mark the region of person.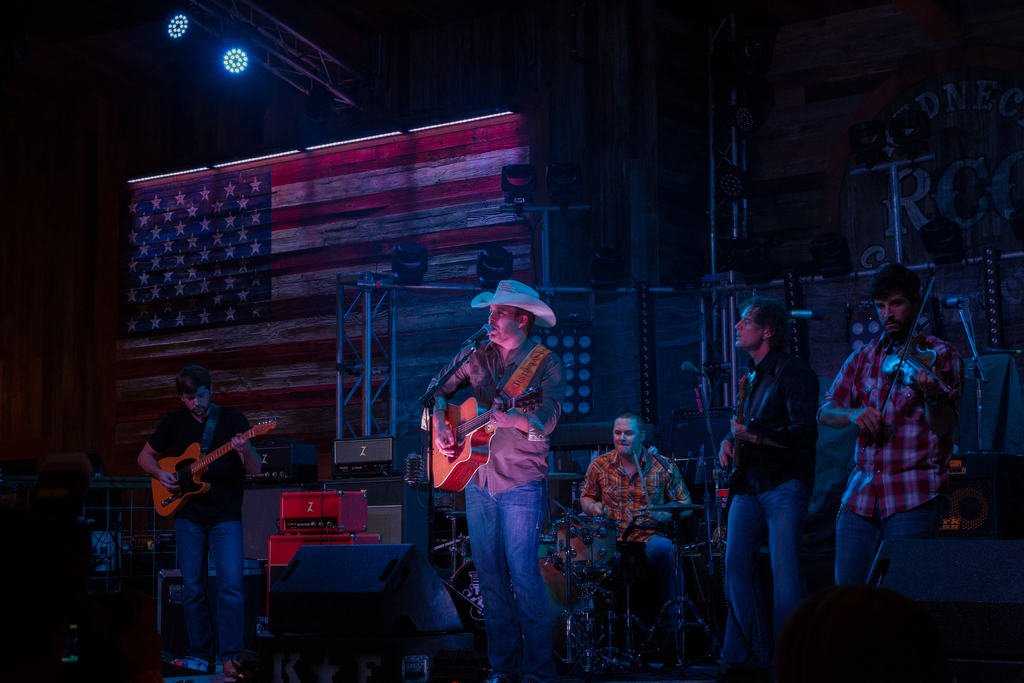
Region: locate(421, 278, 566, 682).
